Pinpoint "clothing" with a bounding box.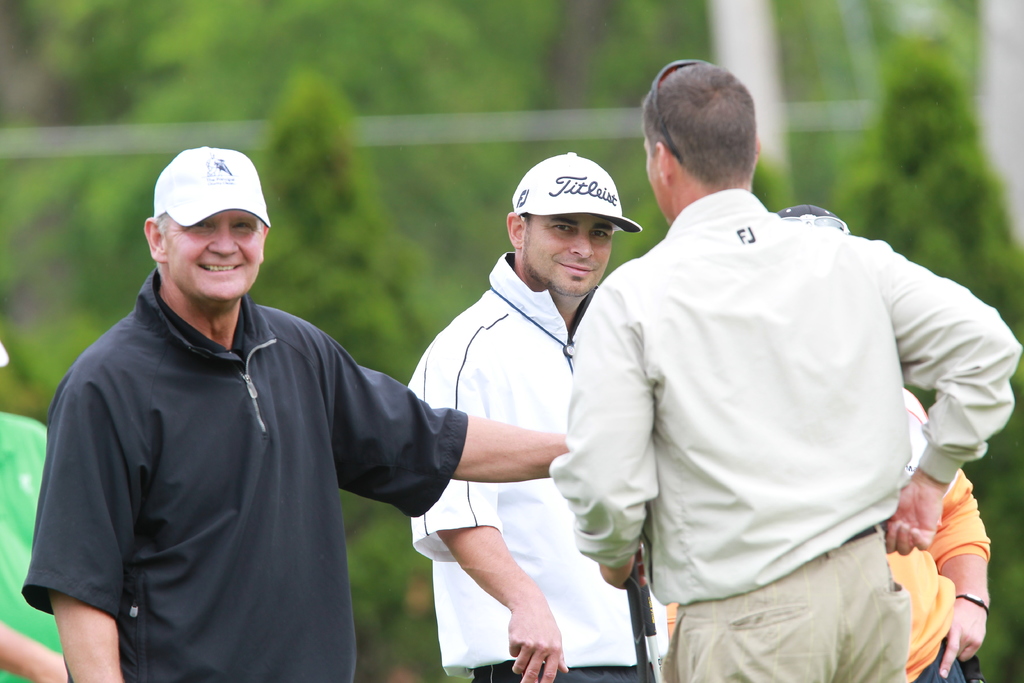
408,247,670,682.
